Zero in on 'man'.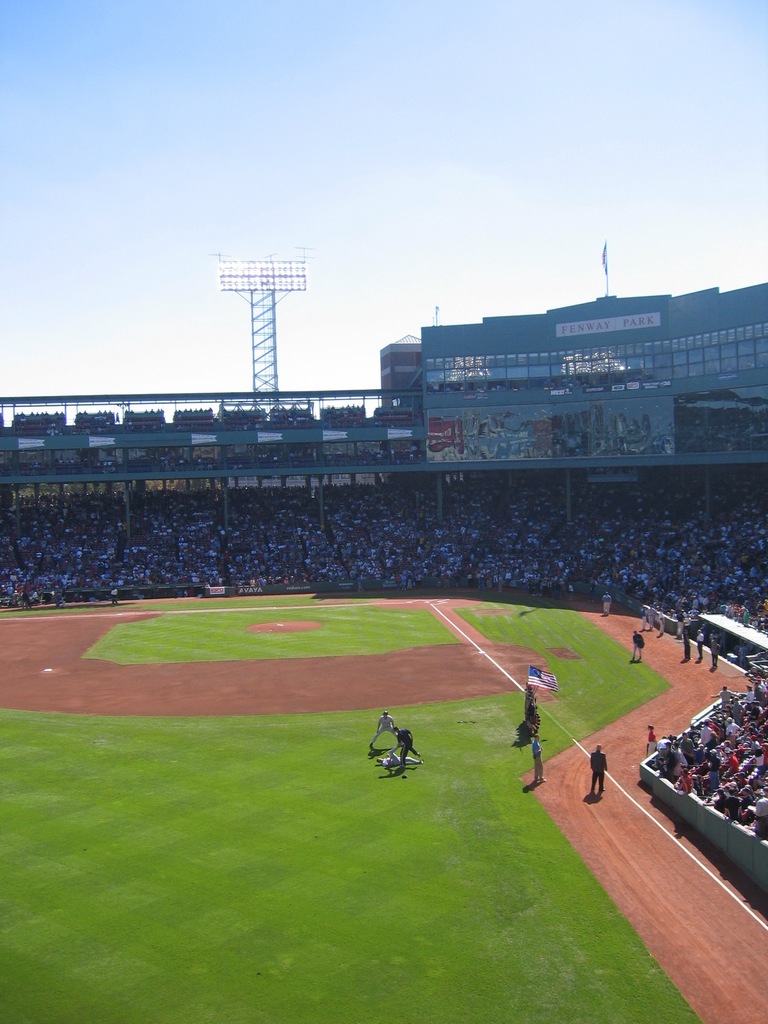
Zeroed in: locate(586, 746, 605, 801).
